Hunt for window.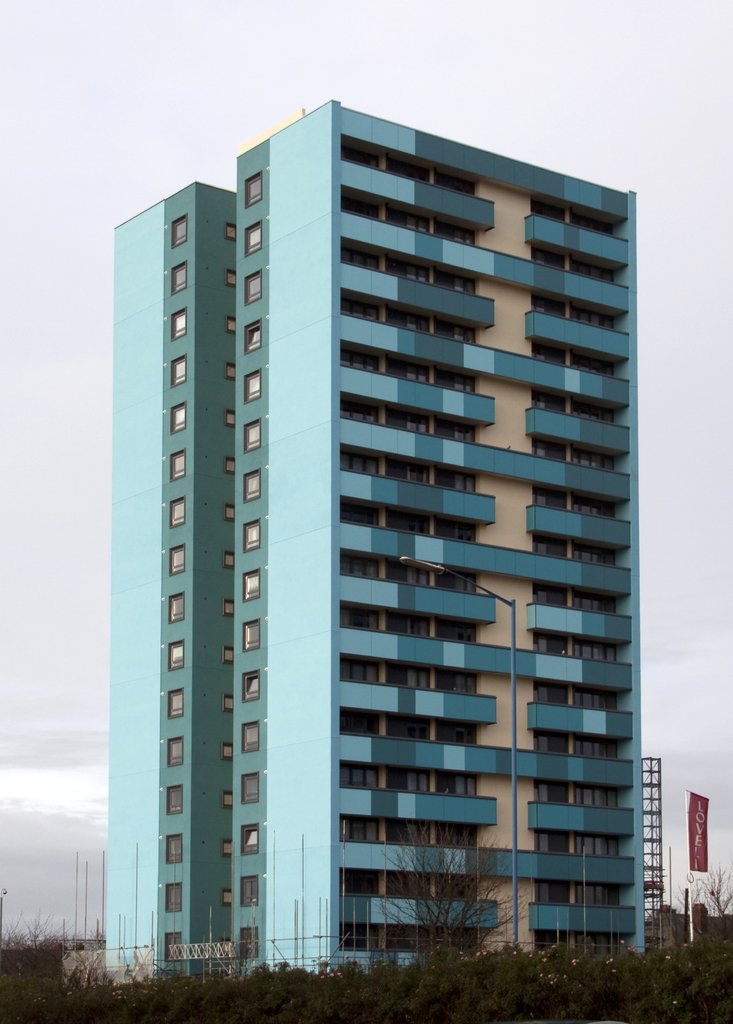
Hunted down at <region>226, 364, 235, 381</region>.
